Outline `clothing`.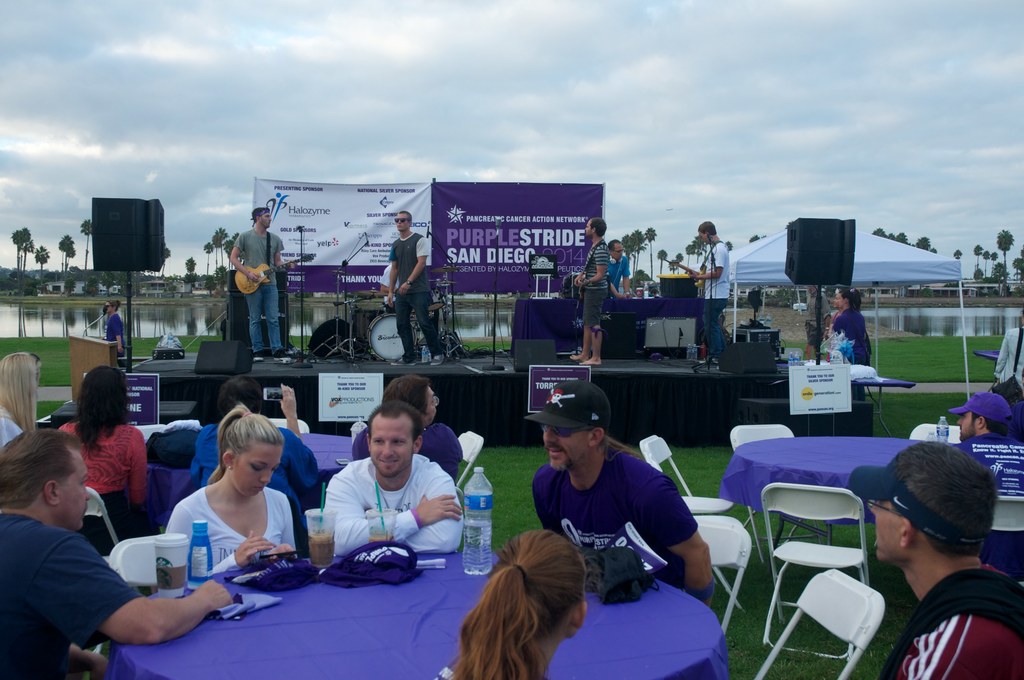
Outline: (x1=825, y1=303, x2=871, y2=385).
